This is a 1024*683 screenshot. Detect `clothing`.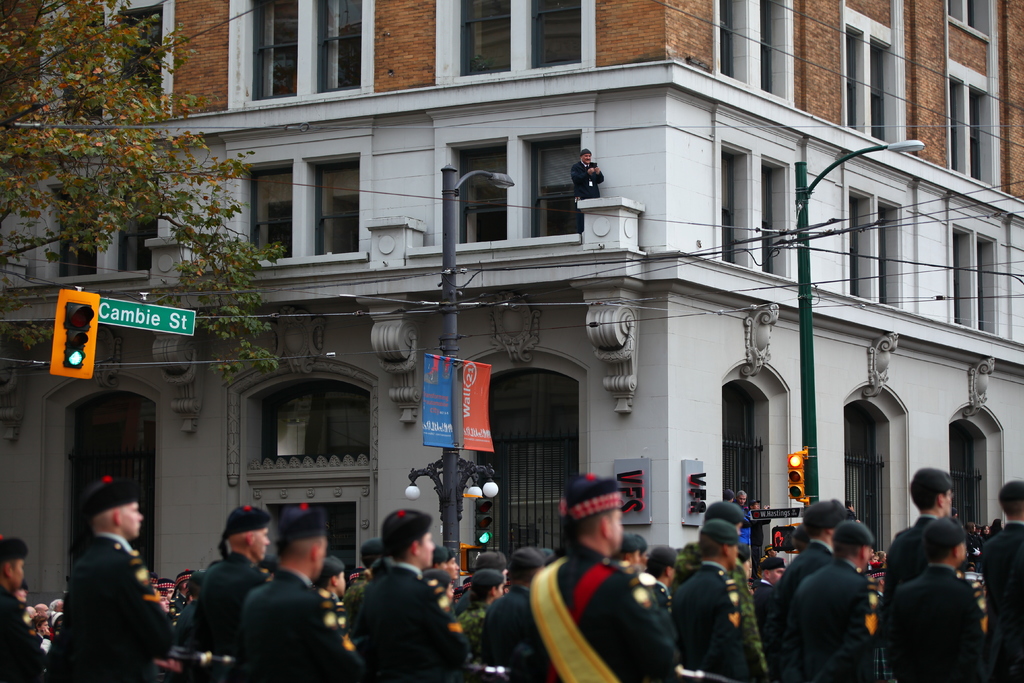
[left=972, top=529, right=1021, bottom=682].
